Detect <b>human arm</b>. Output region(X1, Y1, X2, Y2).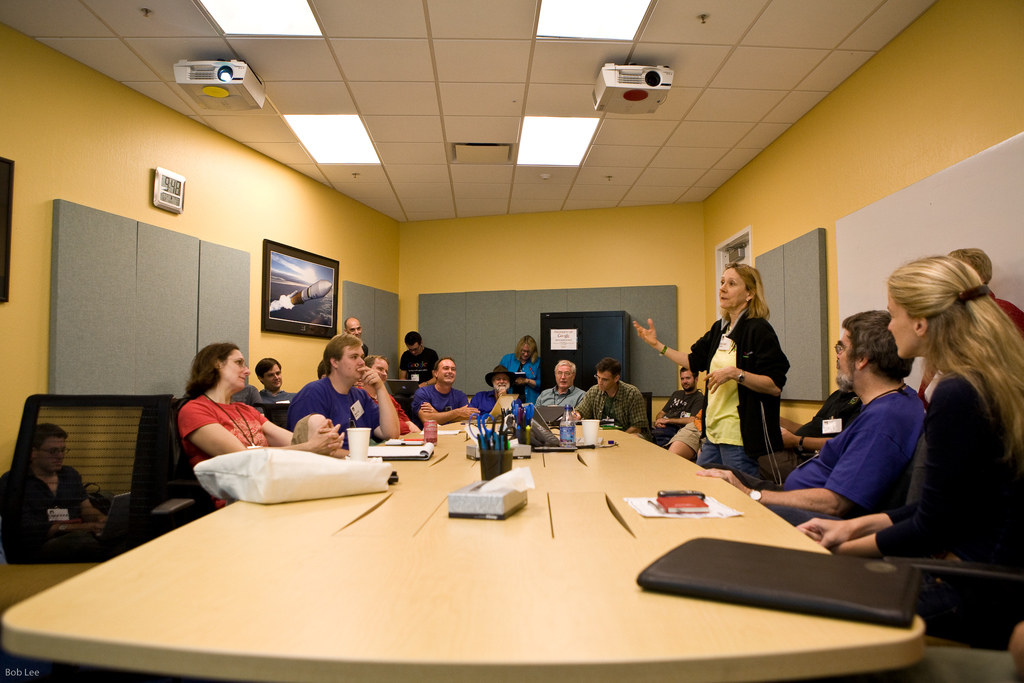
region(695, 399, 916, 514).
